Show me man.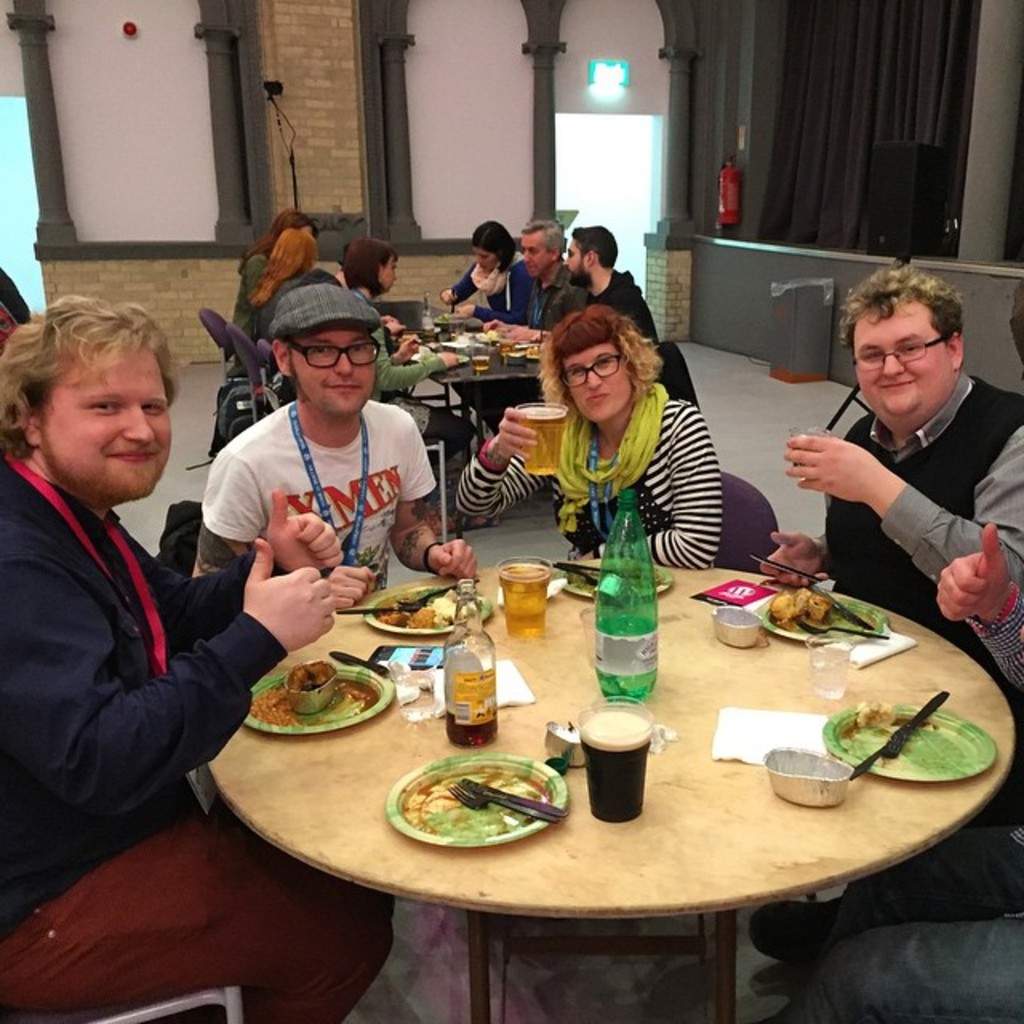
man is here: region(518, 218, 589, 333).
